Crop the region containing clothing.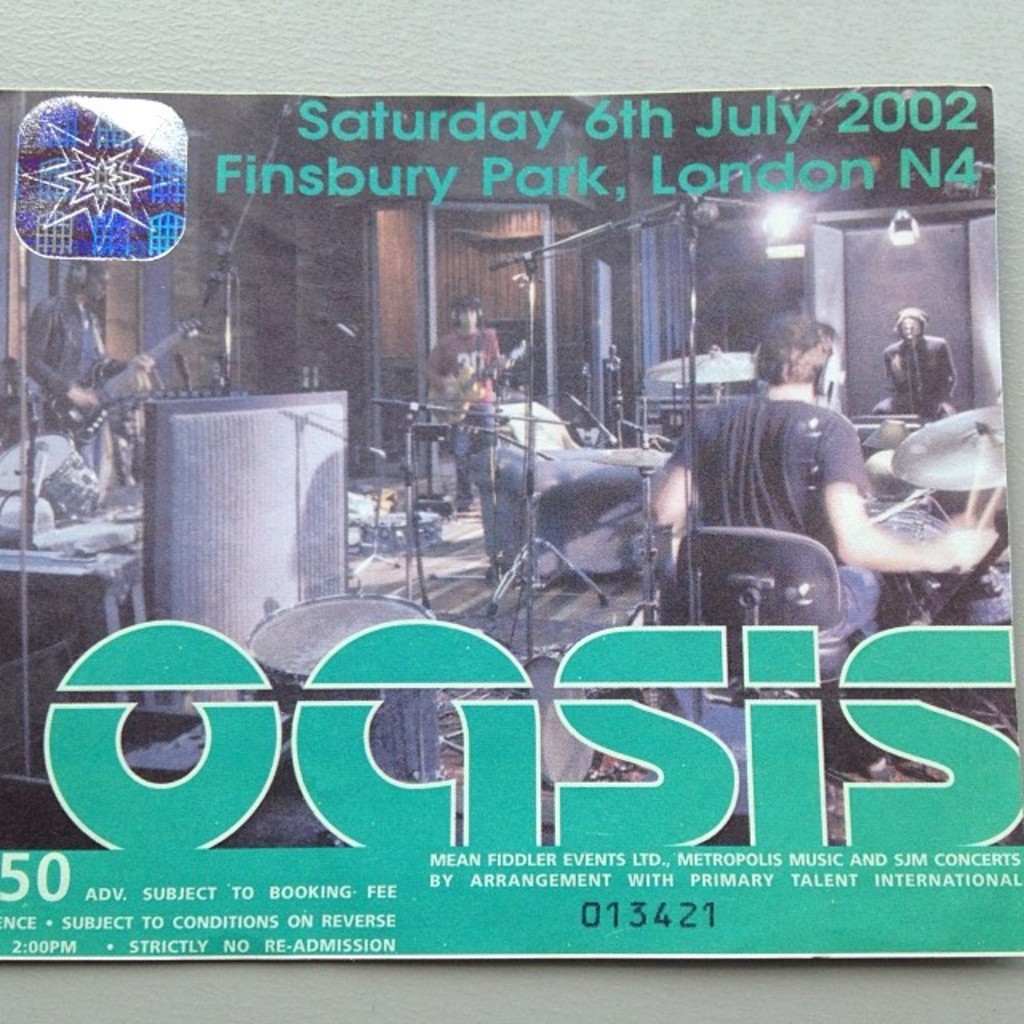
Crop region: locate(882, 330, 966, 438).
